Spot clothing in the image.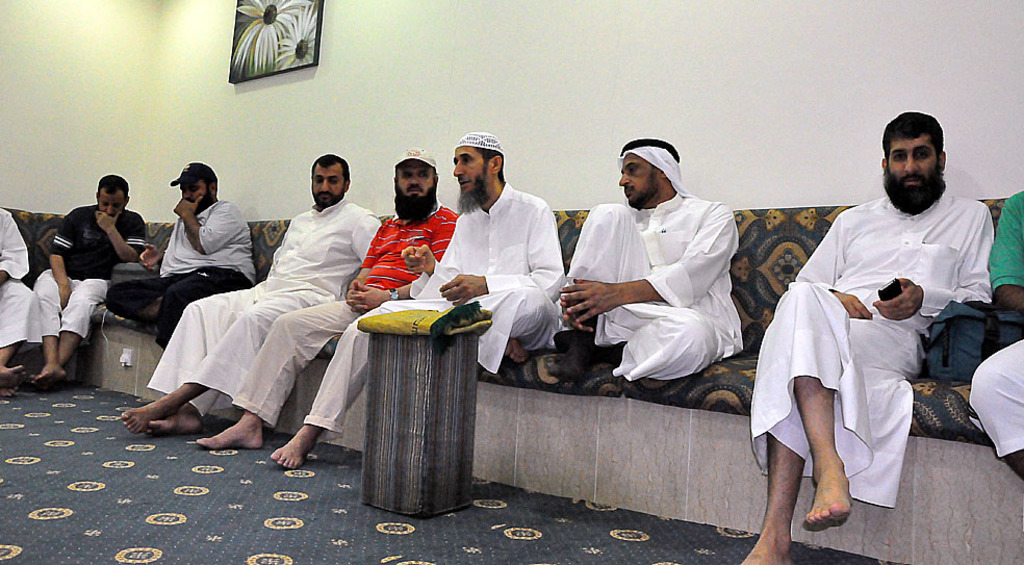
clothing found at bbox=[970, 189, 1023, 458].
